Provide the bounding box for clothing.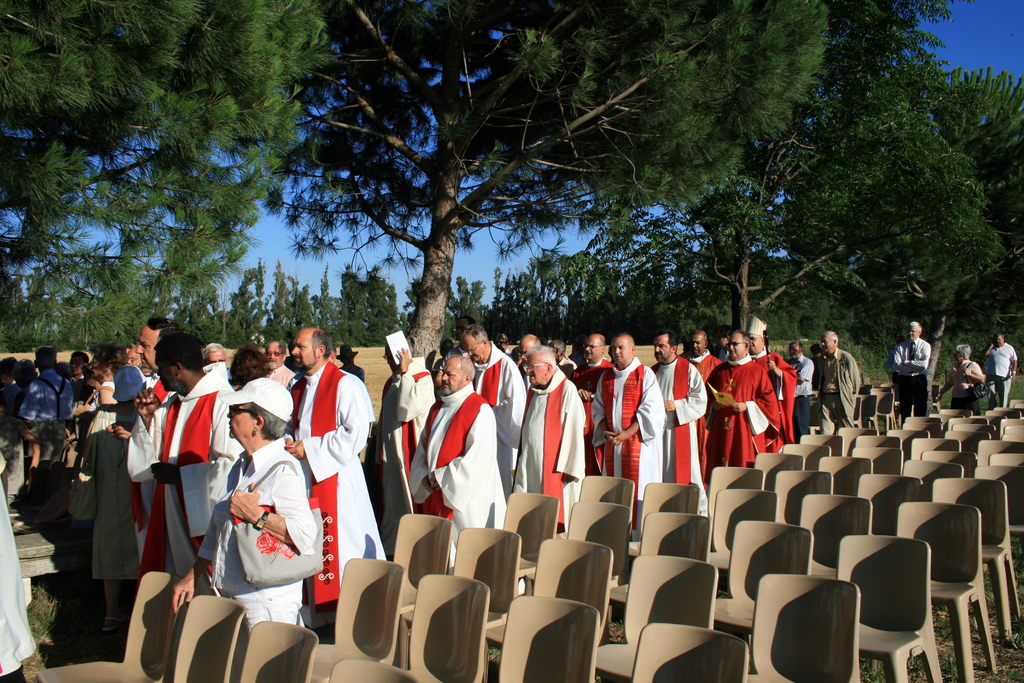
region(0, 356, 394, 629).
